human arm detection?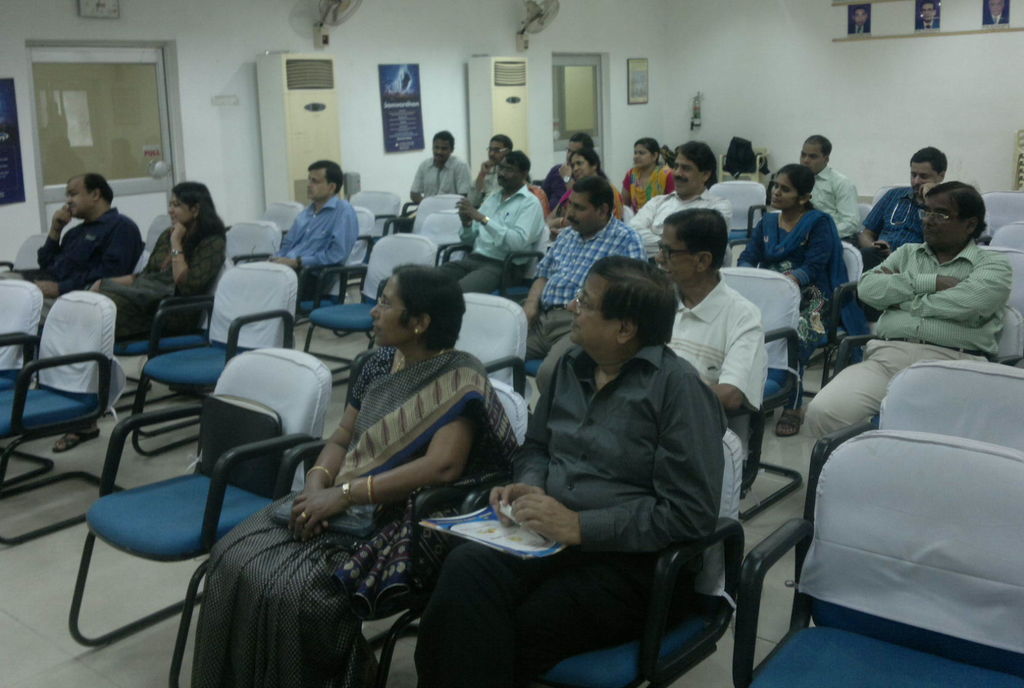
bbox=(465, 205, 541, 268)
